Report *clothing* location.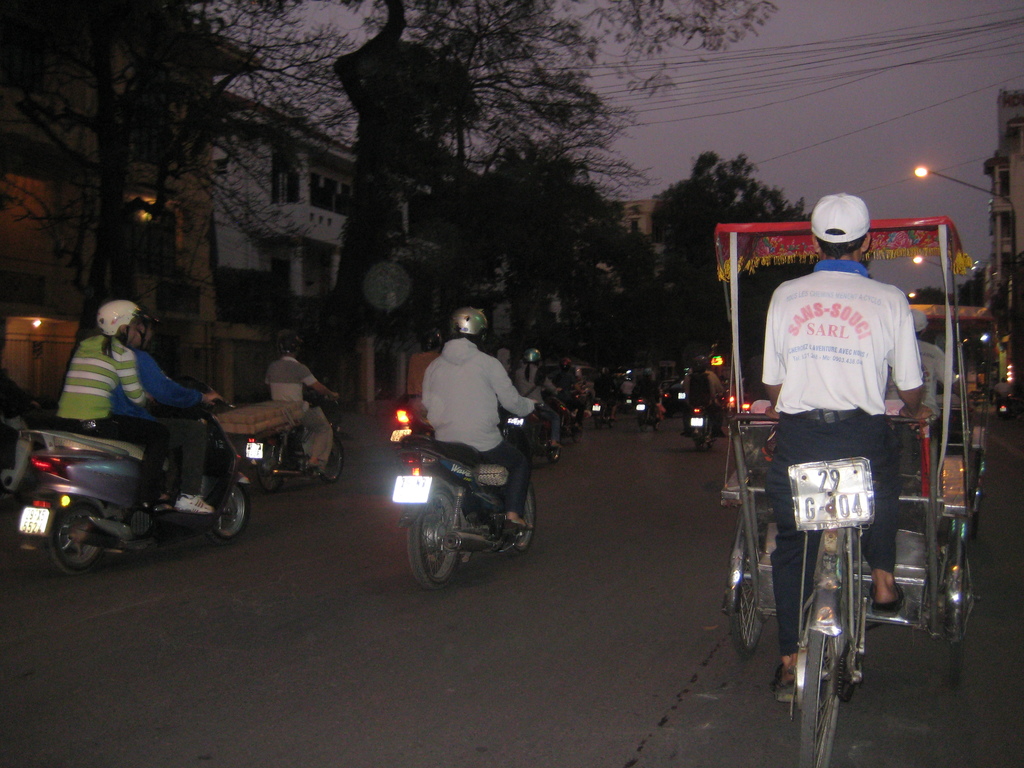
Report: bbox(634, 376, 653, 409).
